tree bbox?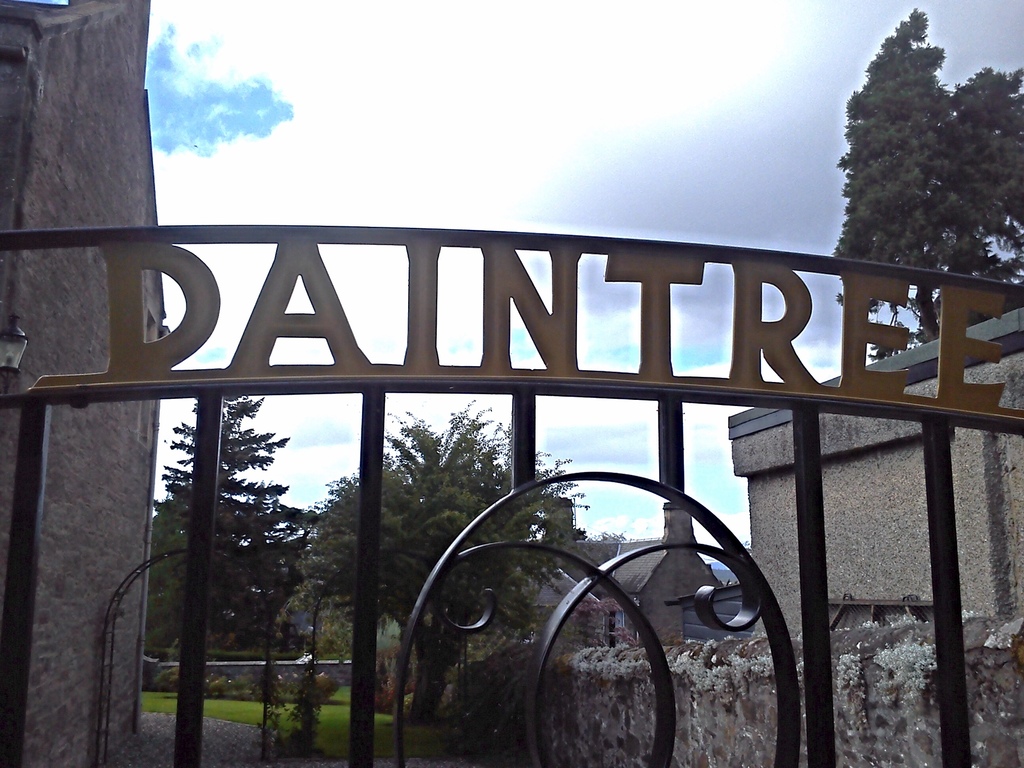
308 399 590 732
